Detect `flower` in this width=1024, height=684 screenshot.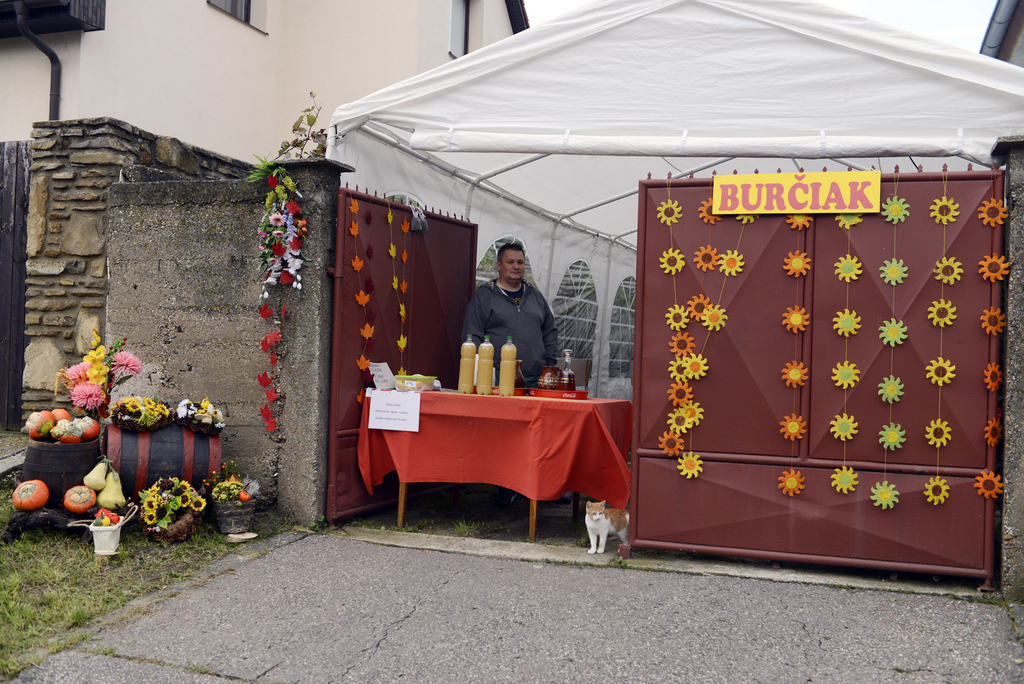
Detection: bbox=[669, 349, 692, 384].
